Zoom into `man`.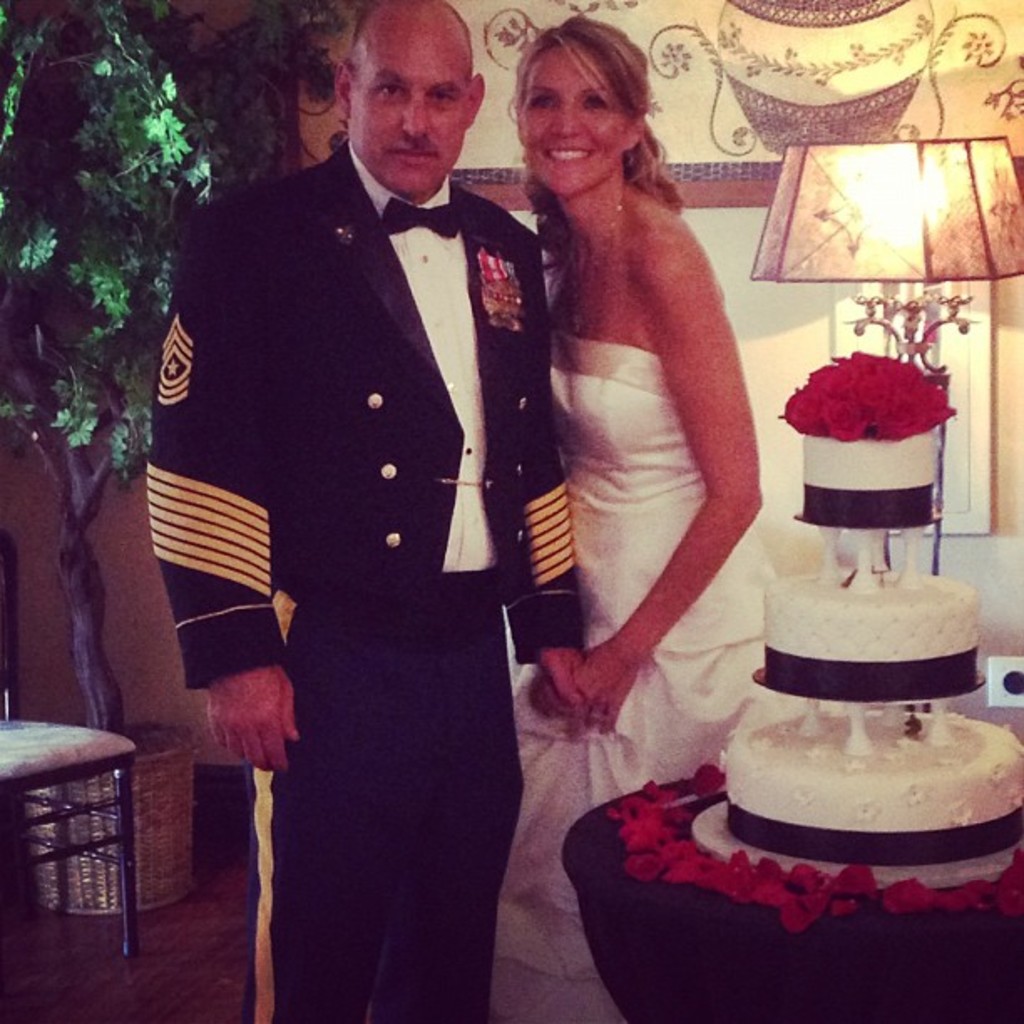
Zoom target: l=154, t=0, r=566, b=1023.
